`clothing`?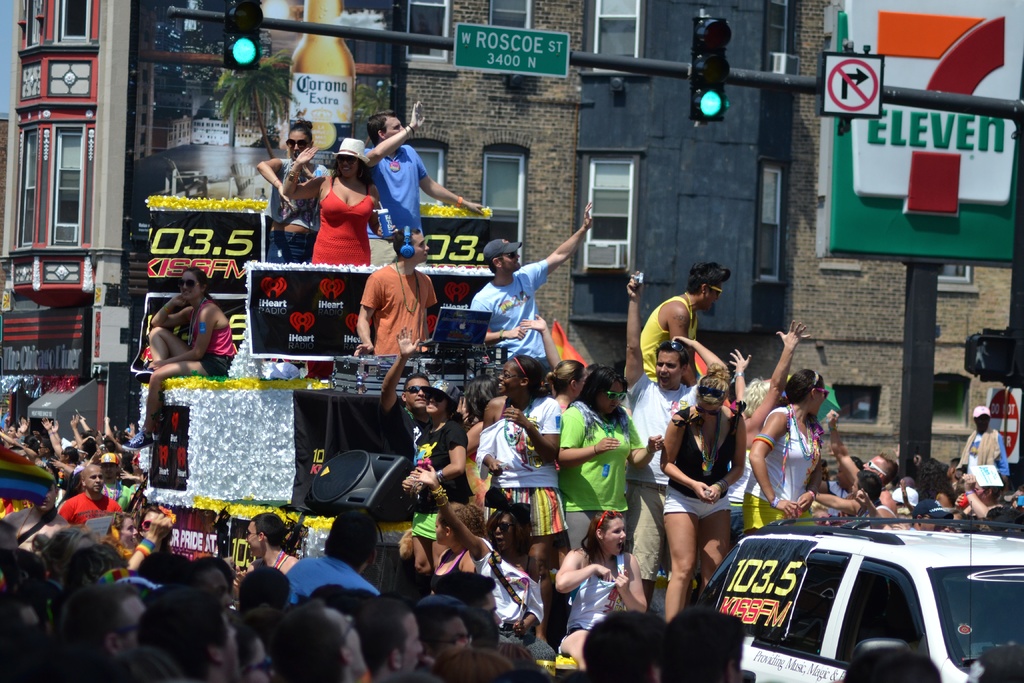
x1=266 y1=158 x2=329 y2=263
